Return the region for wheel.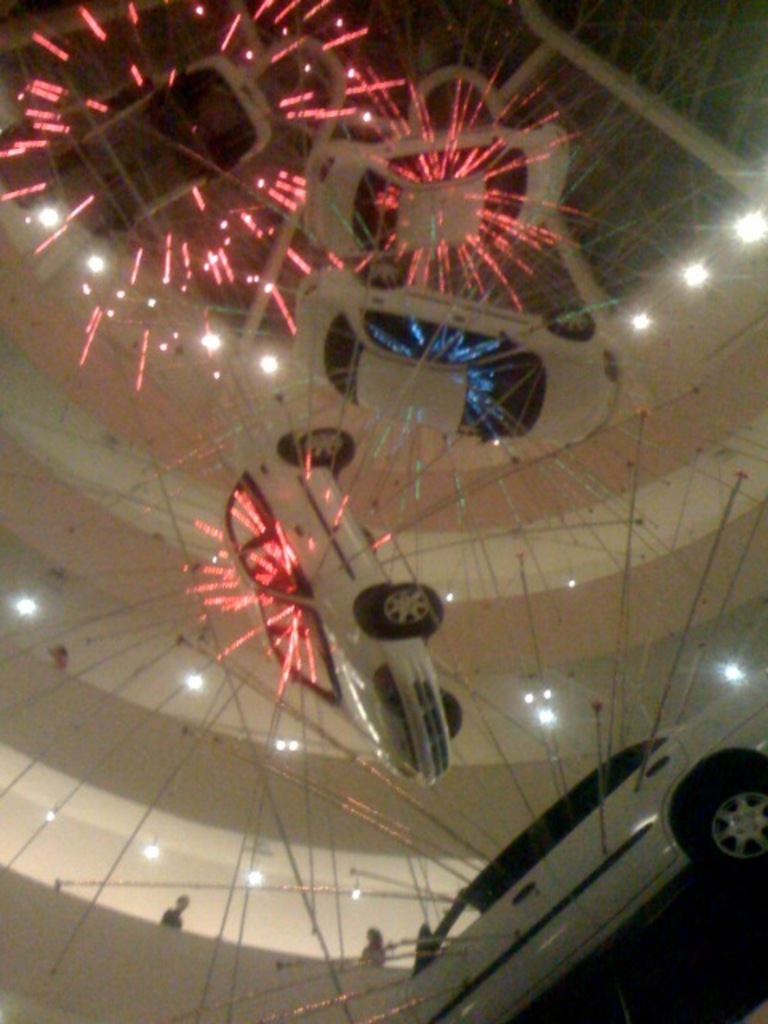
(x1=296, y1=426, x2=355, y2=474).
